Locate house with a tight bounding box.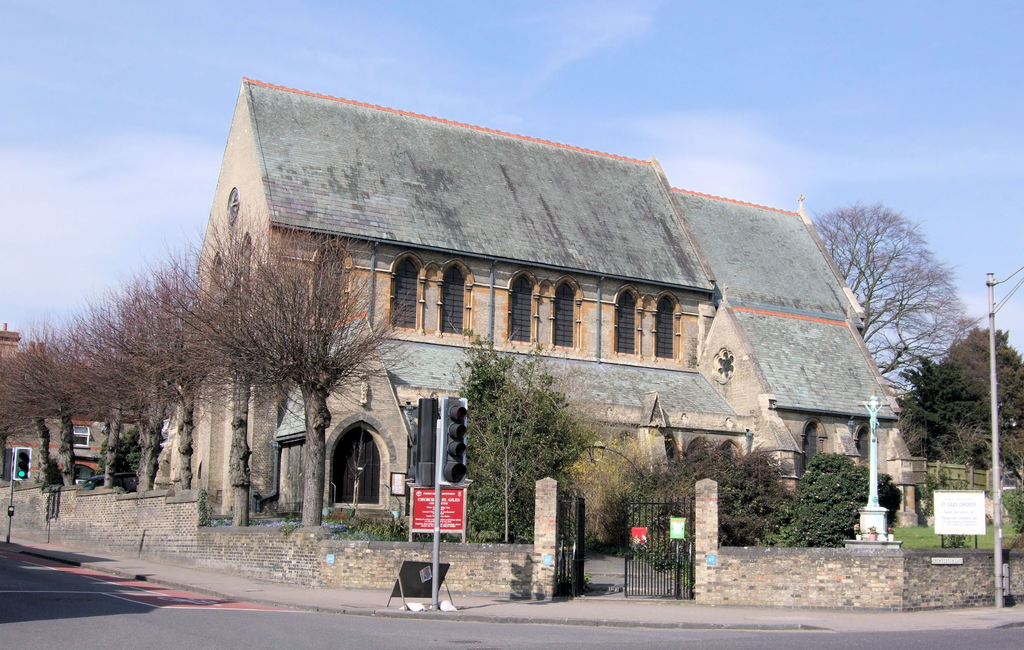
[left=11, top=396, right=84, bottom=463].
